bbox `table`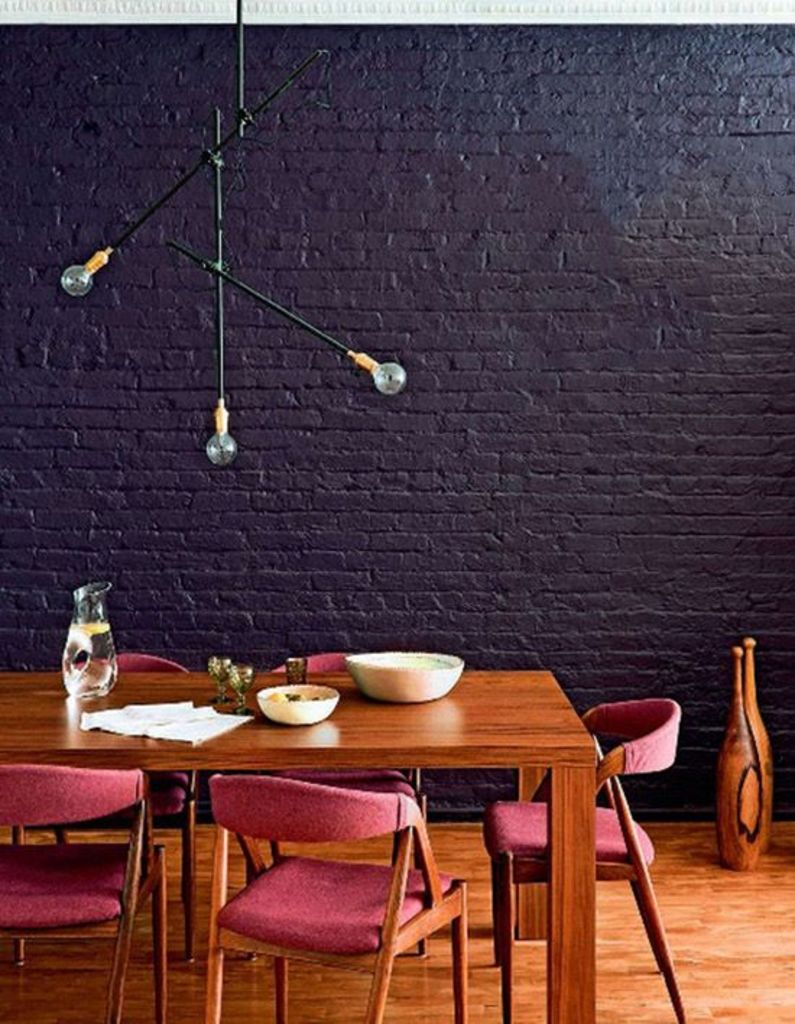
<box>30,671,687,997</box>
